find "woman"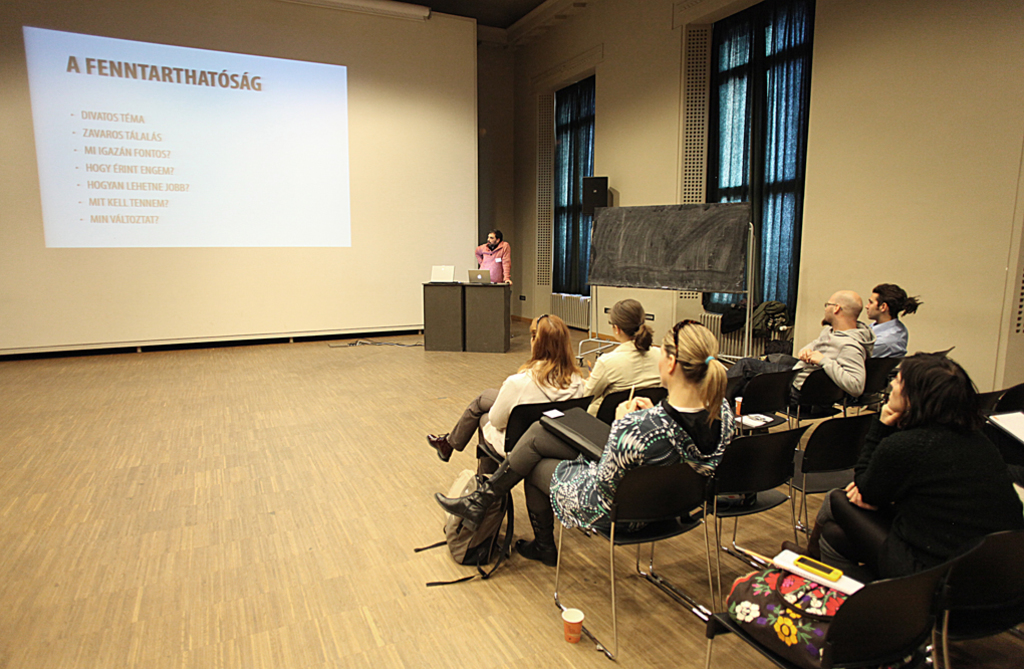
433, 311, 732, 567
